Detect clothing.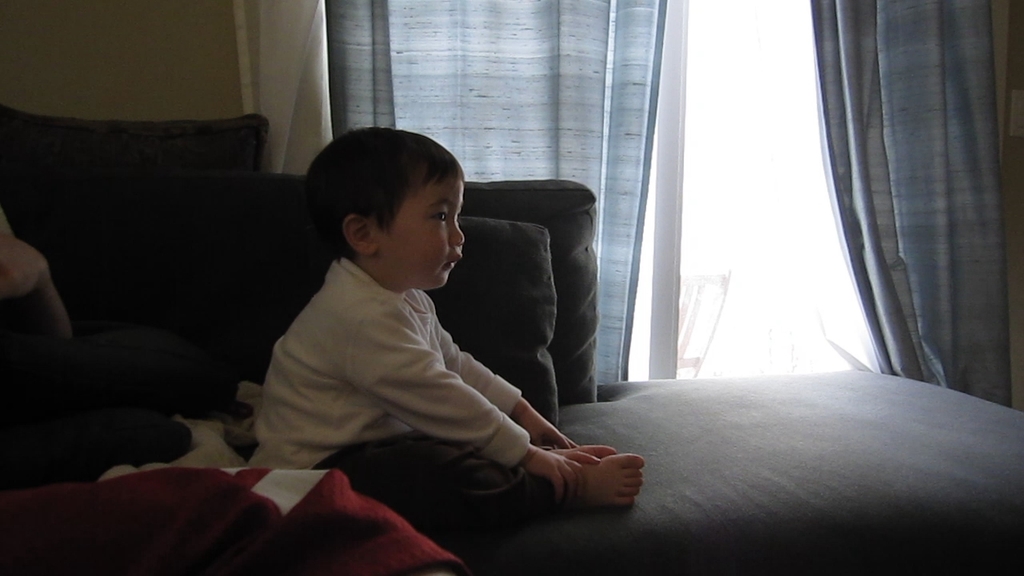
Detected at <region>246, 182, 603, 524</region>.
